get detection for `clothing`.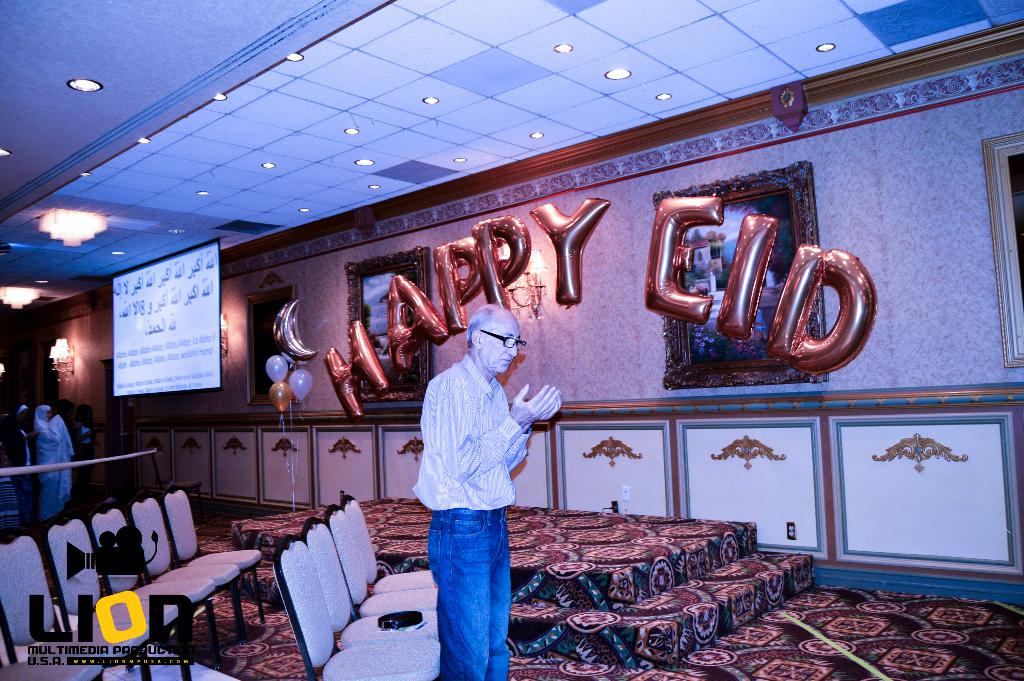
Detection: select_region(411, 353, 532, 679).
